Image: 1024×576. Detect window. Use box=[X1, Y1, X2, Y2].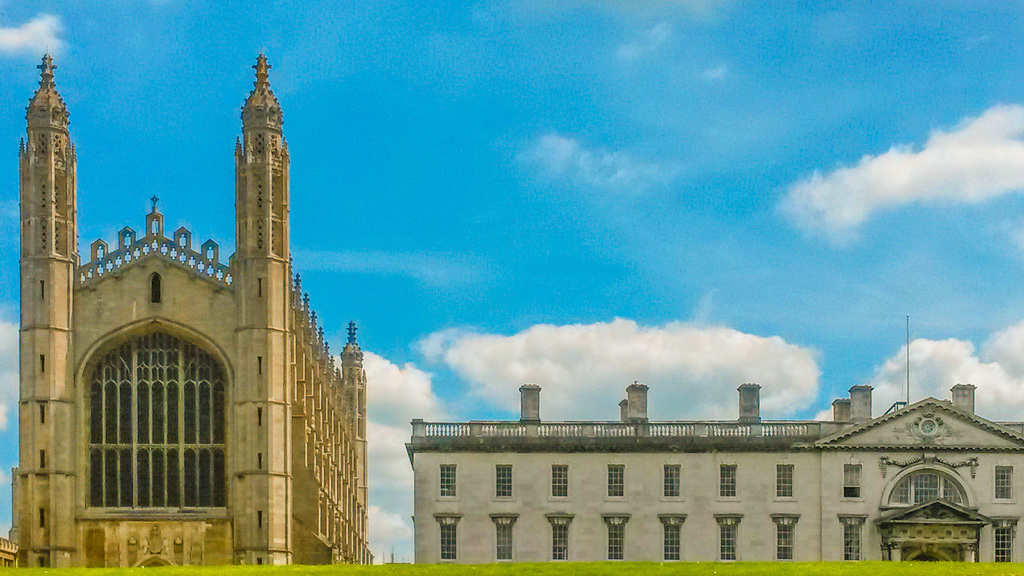
box=[662, 460, 683, 500].
